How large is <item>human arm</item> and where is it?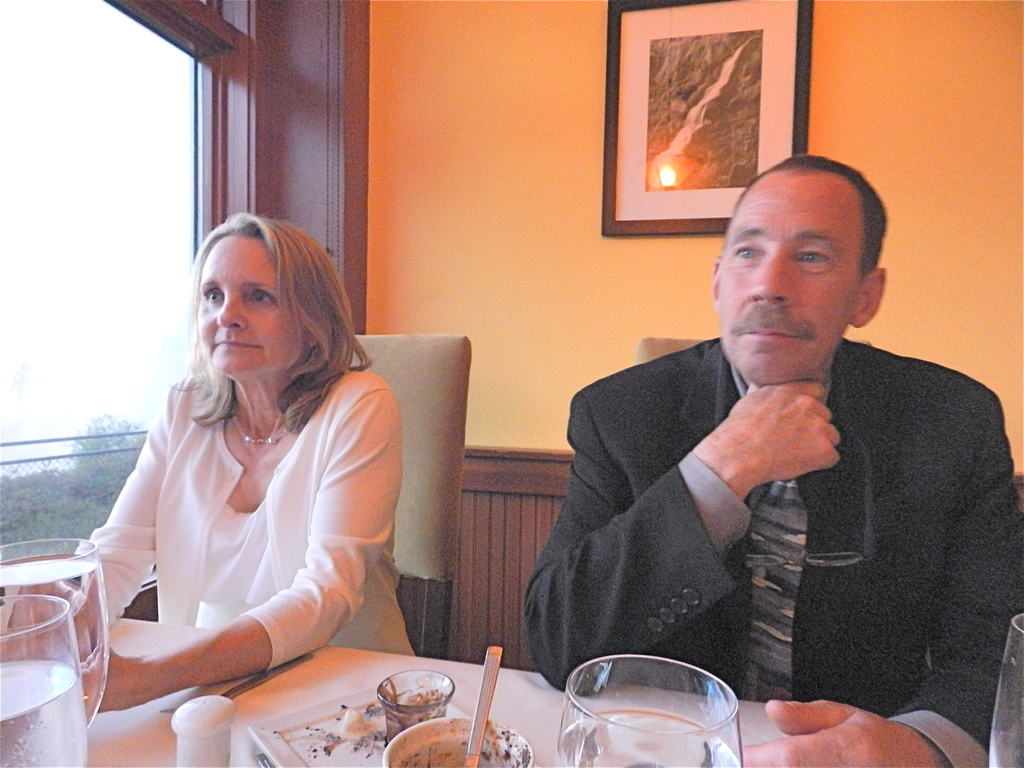
Bounding box: {"left": 561, "top": 383, "right": 843, "bottom": 701}.
